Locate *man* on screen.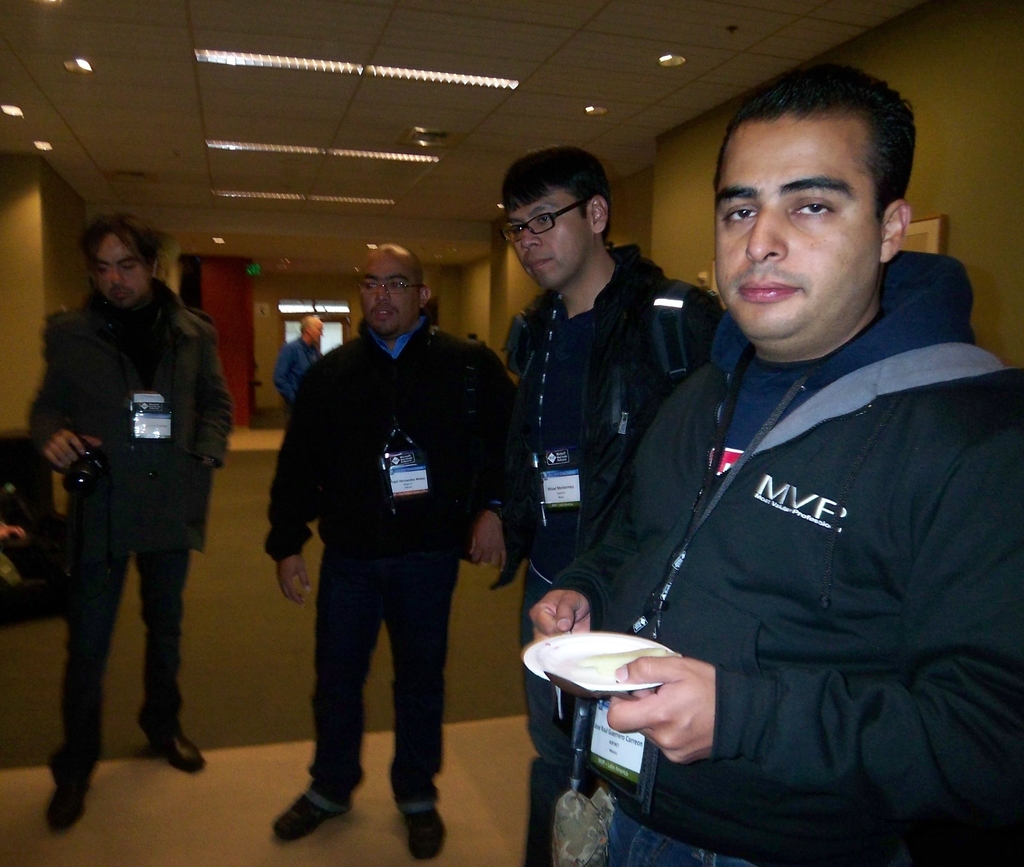
On screen at bbox(250, 235, 515, 856).
